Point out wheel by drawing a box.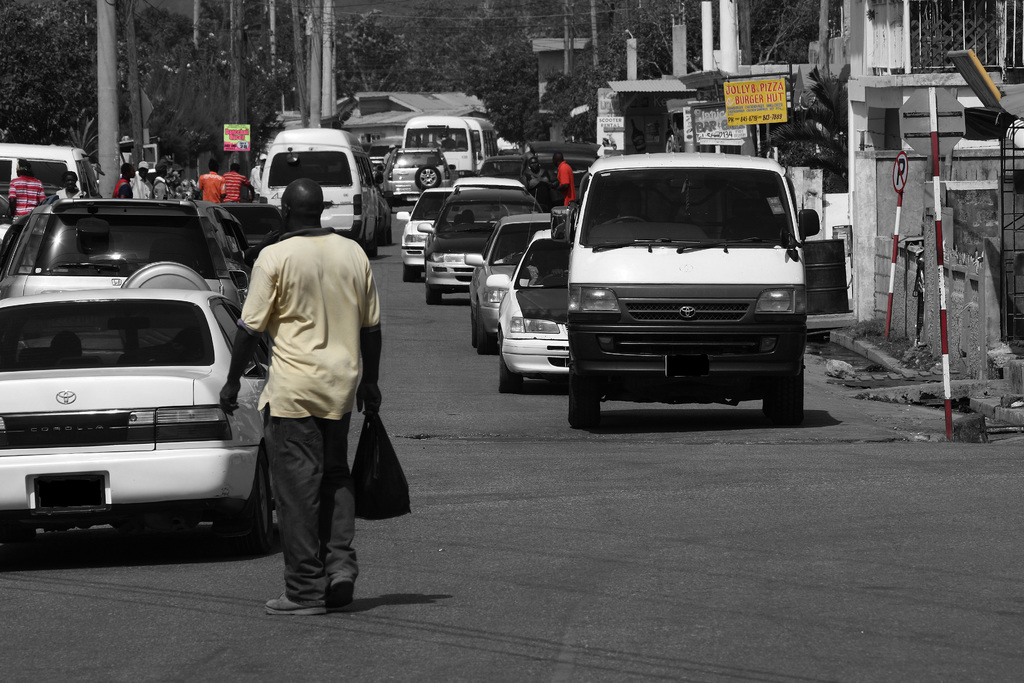
select_region(255, 461, 273, 538).
